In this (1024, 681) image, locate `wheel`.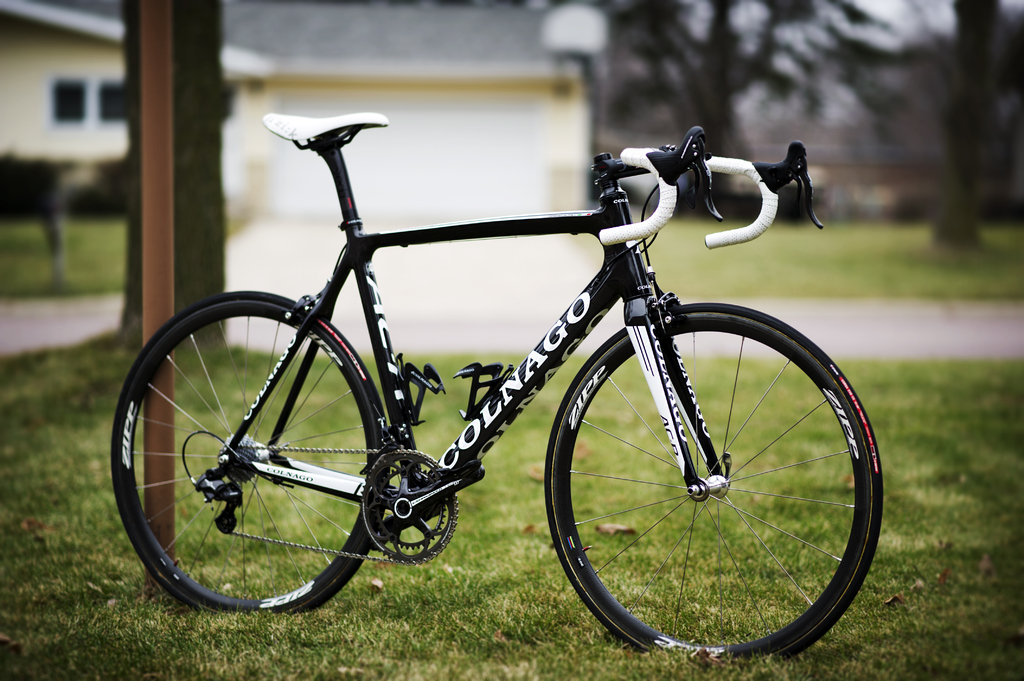
Bounding box: pyautogui.locateOnScreen(115, 285, 382, 627).
